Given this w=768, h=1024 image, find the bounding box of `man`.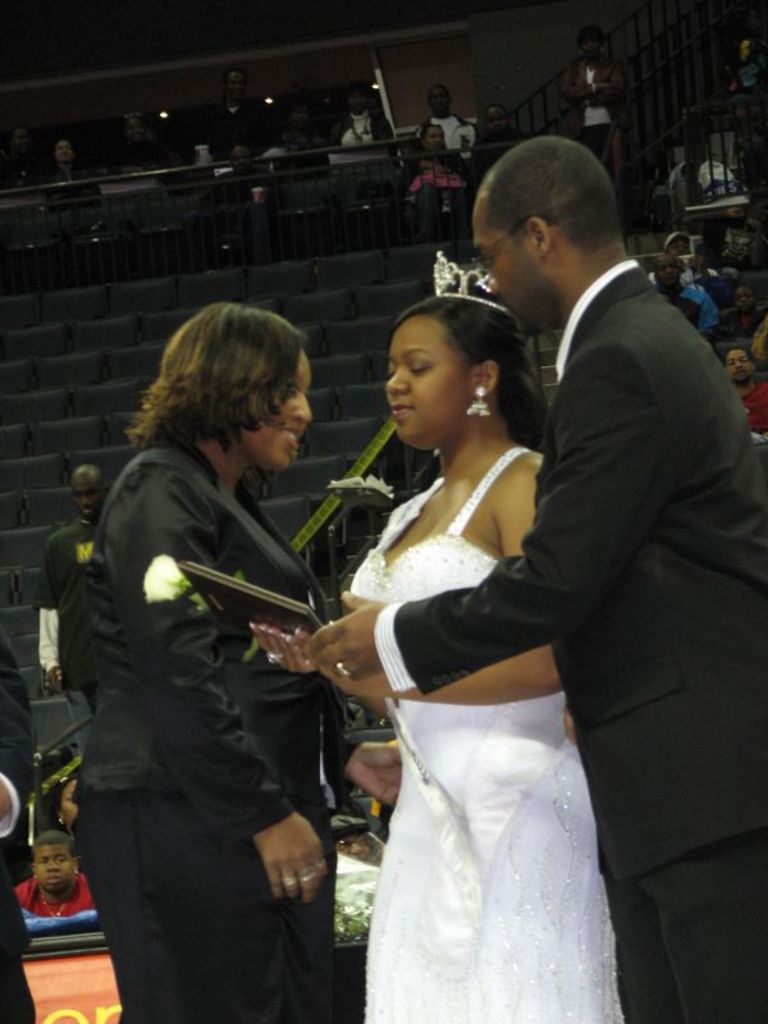
x1=332, y1=818, x2=375, y2=895.
